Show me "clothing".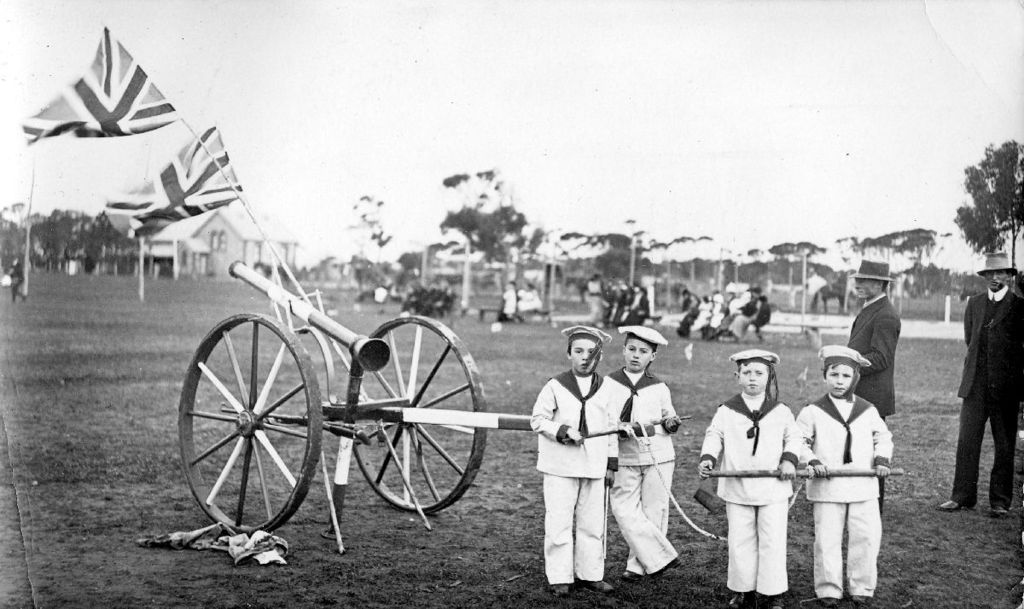
"clothing" is here: (left=528, top=368, right=618, bottom=584).
